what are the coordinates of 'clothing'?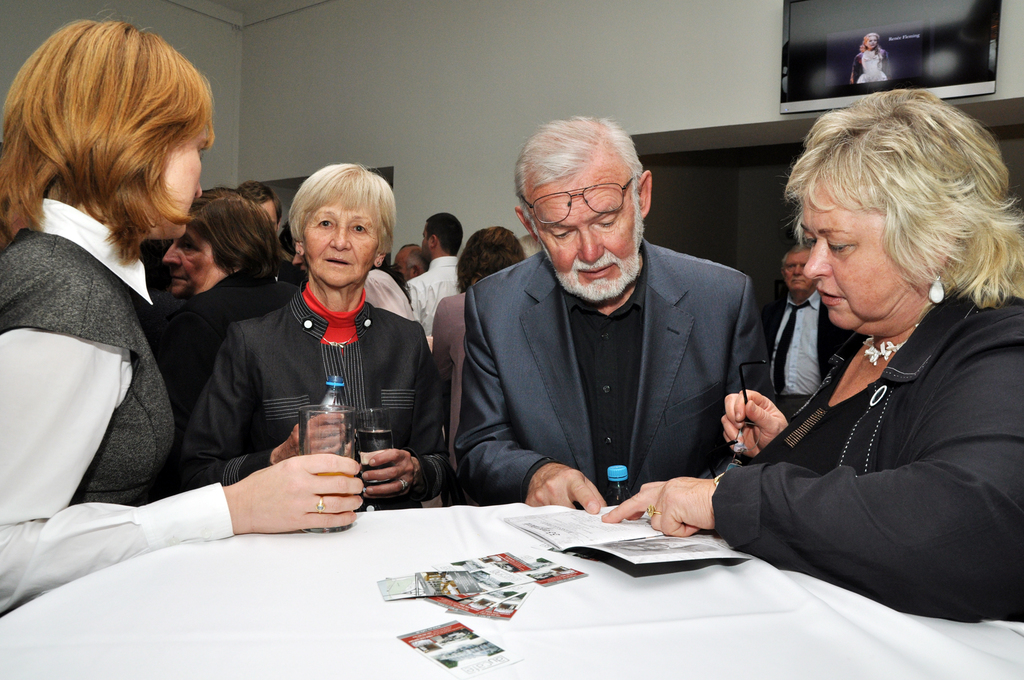
bbox(0, 185, 227, 606).
